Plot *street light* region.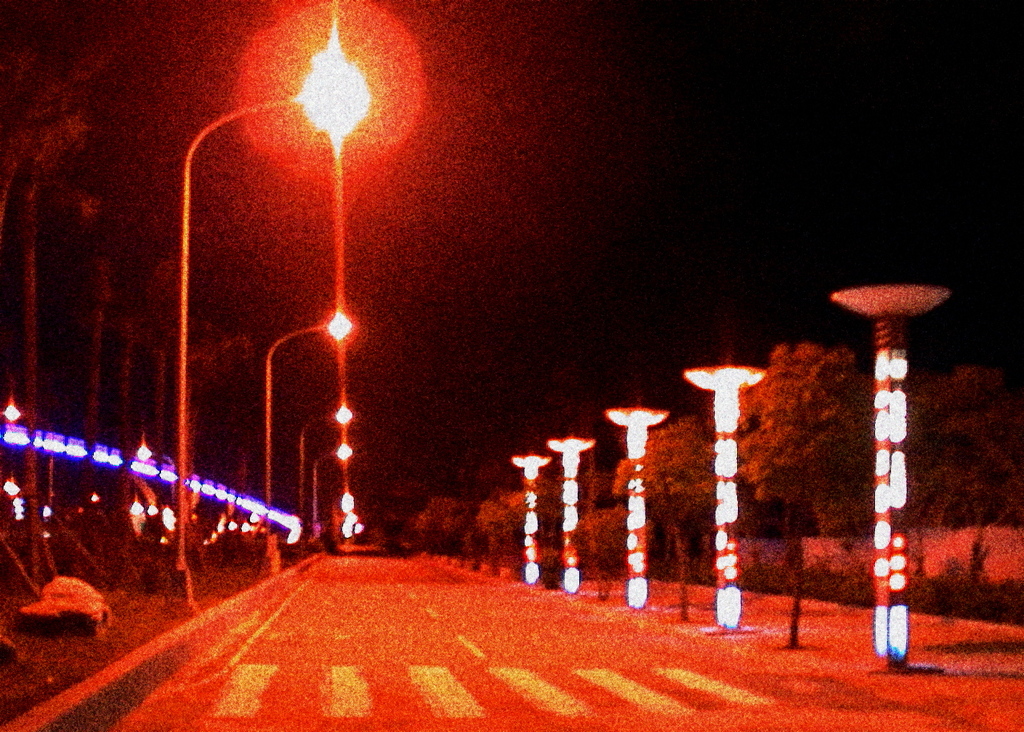
Plotted at x1=307 y1=440 x2=358 y2=543.
